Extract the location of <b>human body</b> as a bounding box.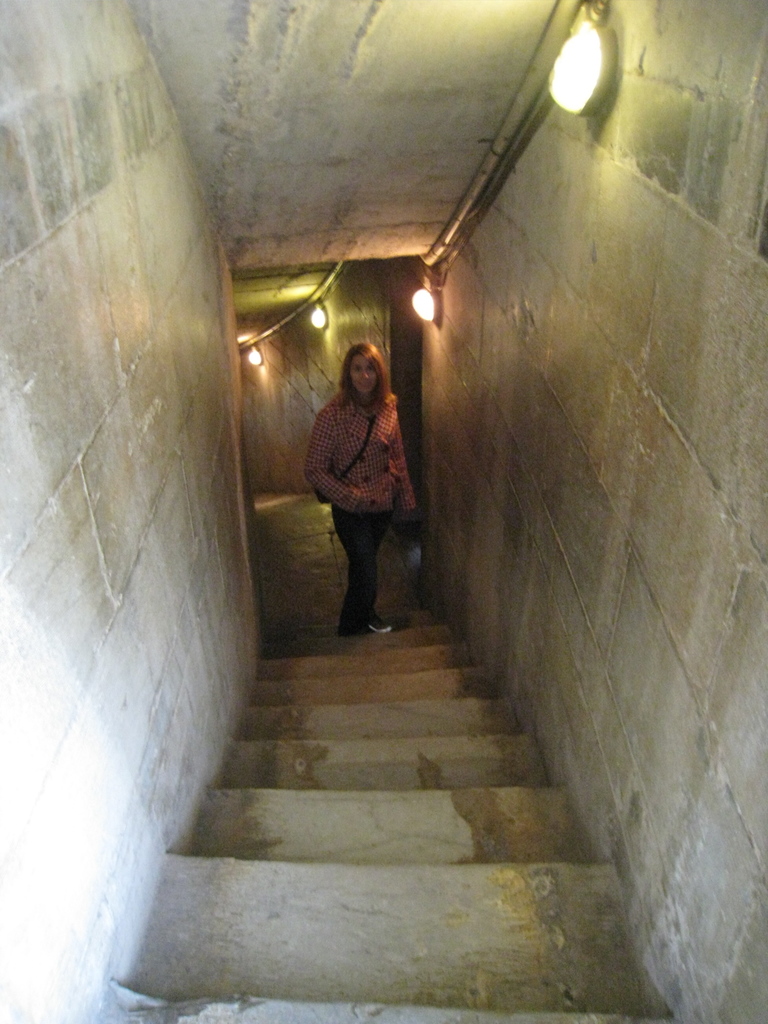
BBox(307, 325, 421, 638).
